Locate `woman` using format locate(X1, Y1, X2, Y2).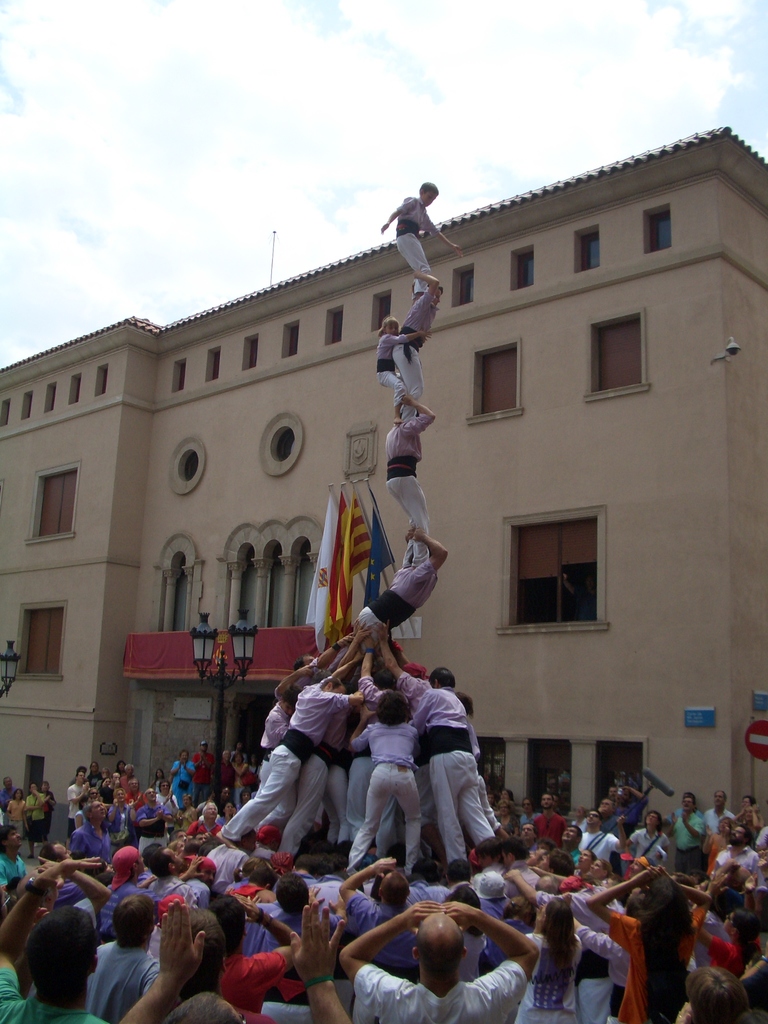
locate(255, 682, 305, 776).
